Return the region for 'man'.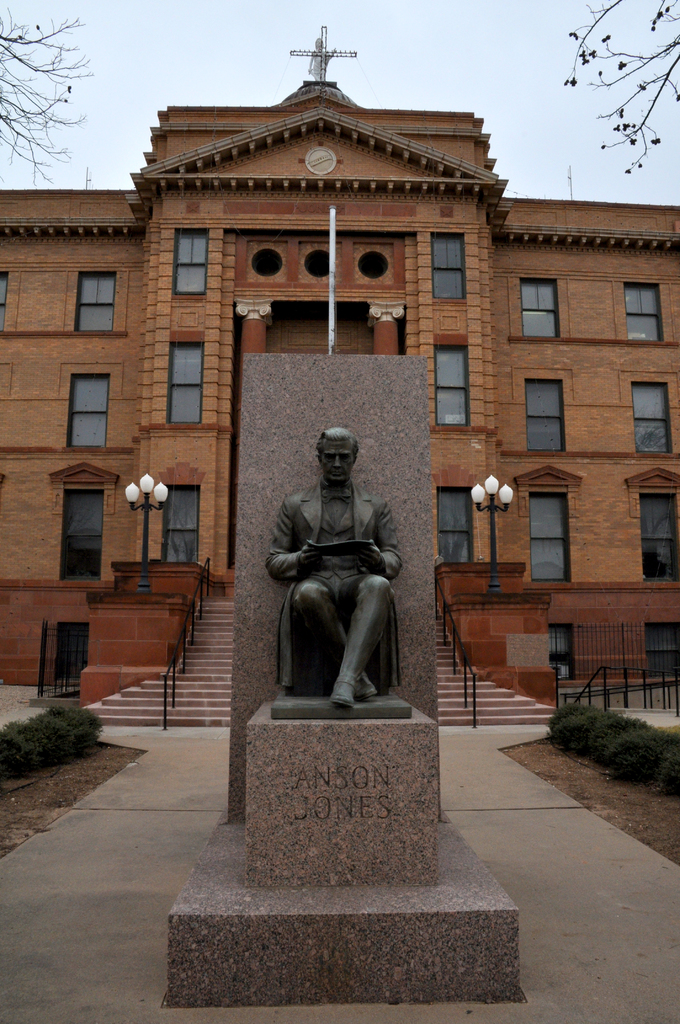
locate(258, 379, 421, 742).
